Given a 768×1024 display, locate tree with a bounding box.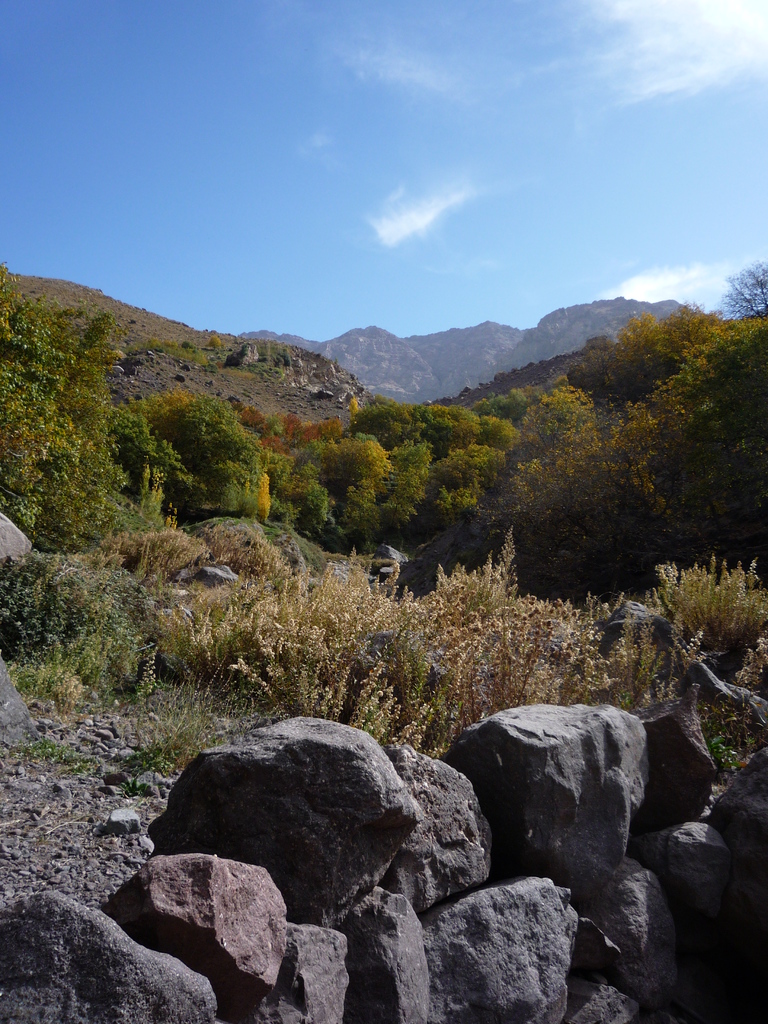
Located: <box>607,371,691,471</box>.
